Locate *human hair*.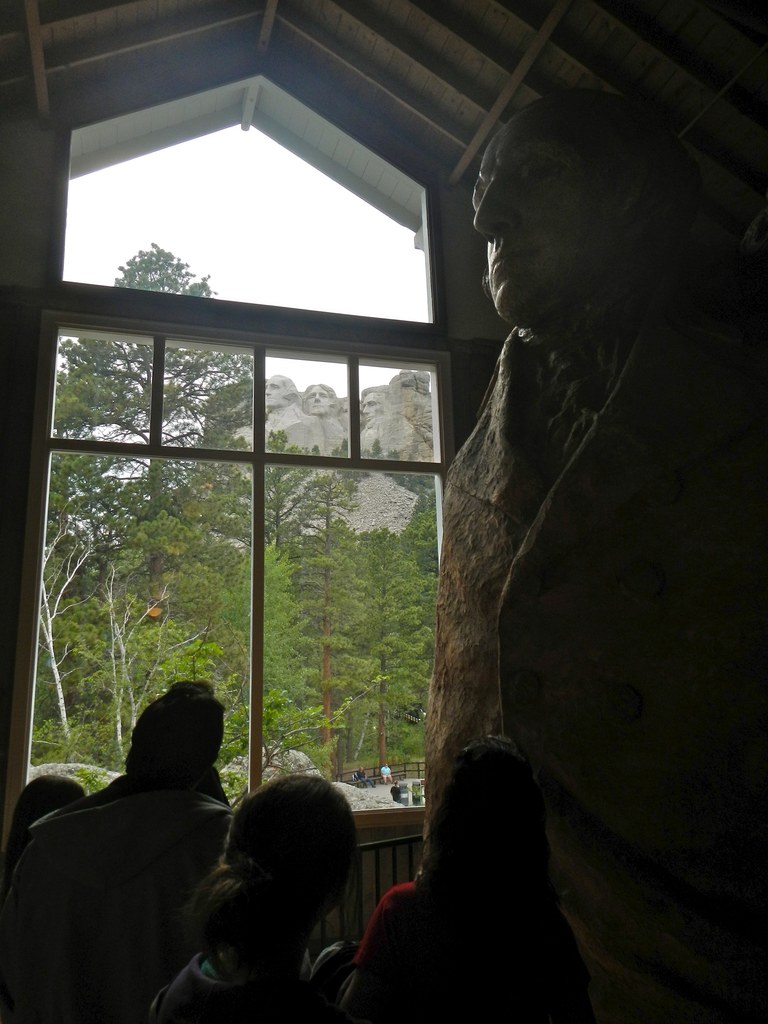
Bounding box: <box>188,775,369,991</box>.
